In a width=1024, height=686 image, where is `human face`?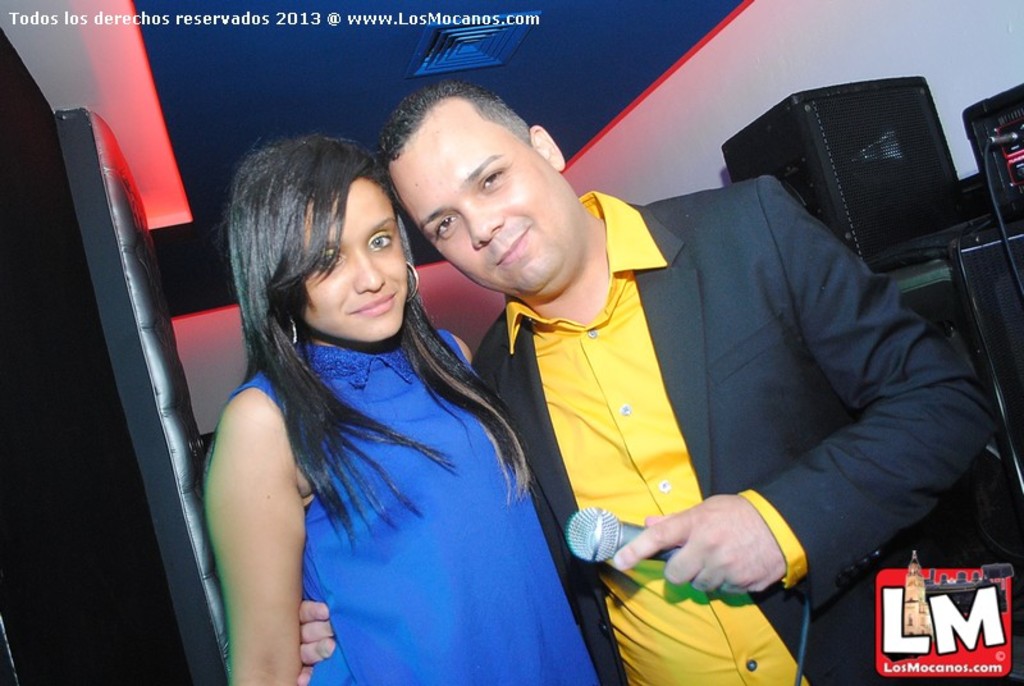
(left=388, top=105, right=572, bottom=291).
